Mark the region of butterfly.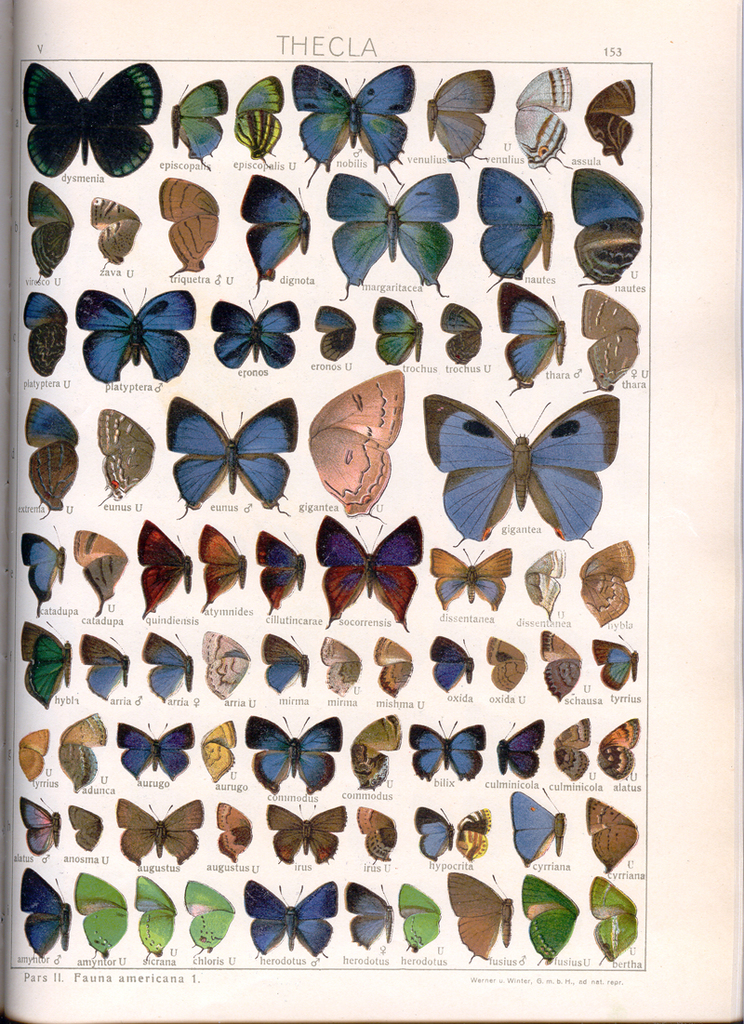
Region: x1=577, y1=286, x2=649, y2=394.
